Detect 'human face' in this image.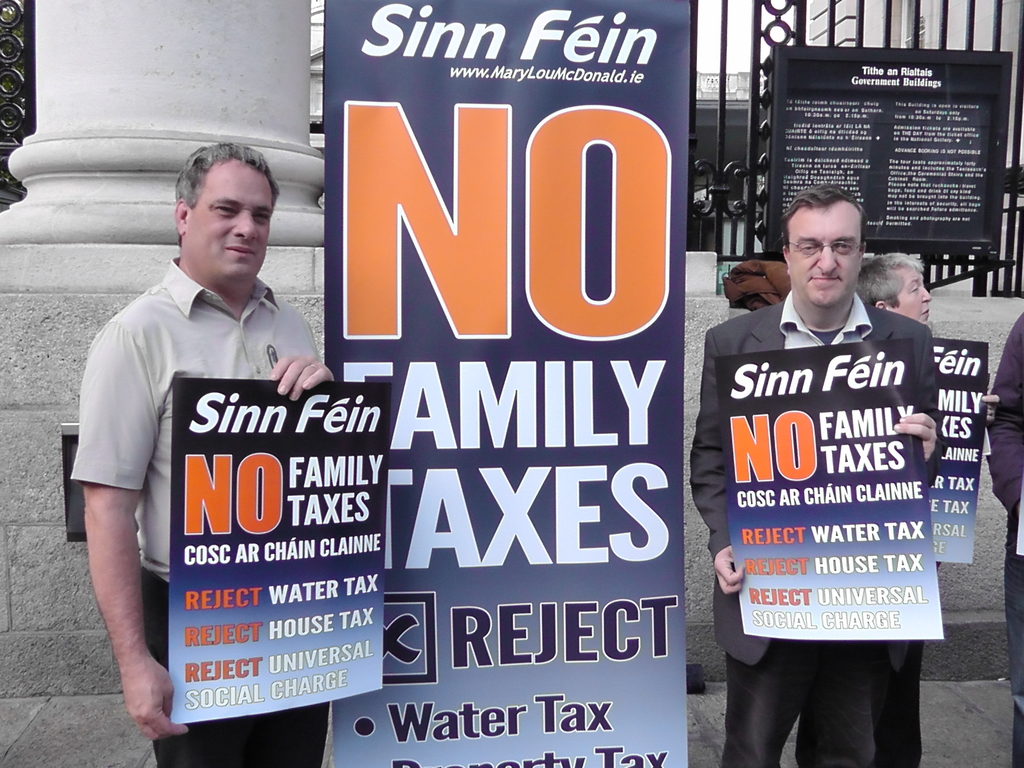
Detection: 781,203,857,306.
